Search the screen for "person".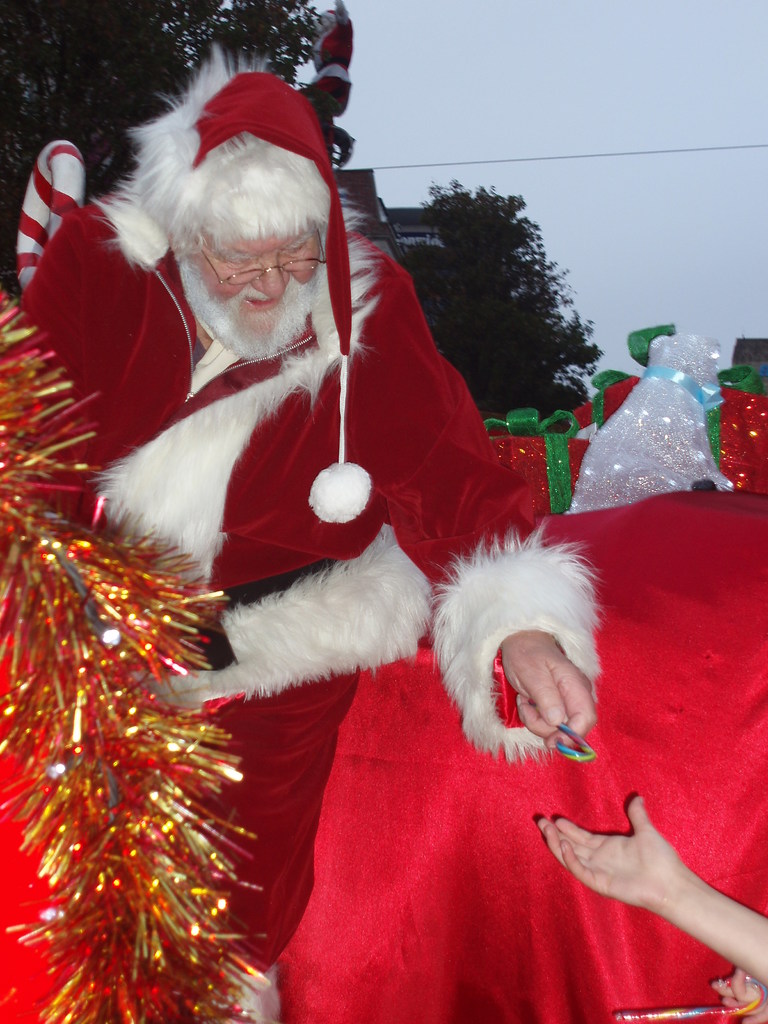
Found at (0, 38, 611, 1023).
